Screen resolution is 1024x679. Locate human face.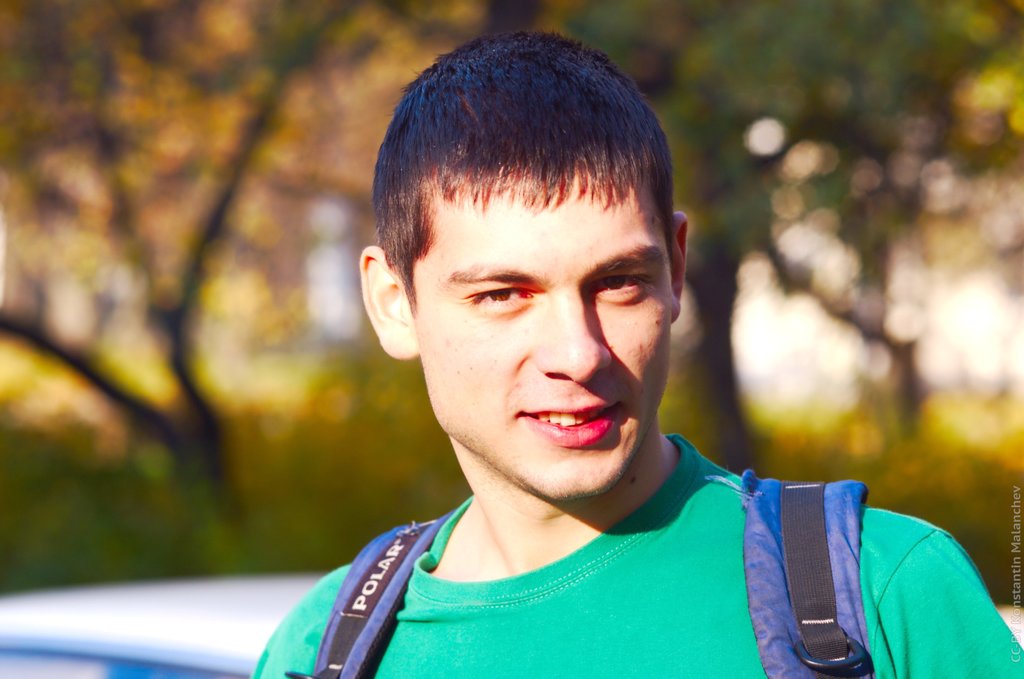
<bbox>421, 174, 674, 498</bbox>.
